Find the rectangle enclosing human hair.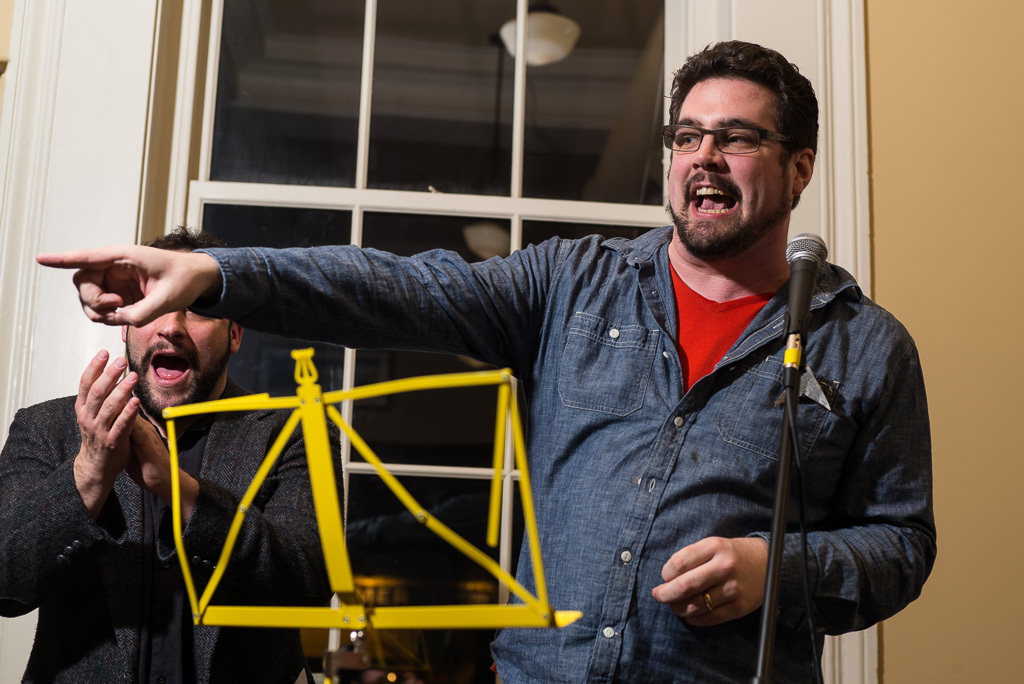
(x1=142, y1=220, x2=224, y2=250).
